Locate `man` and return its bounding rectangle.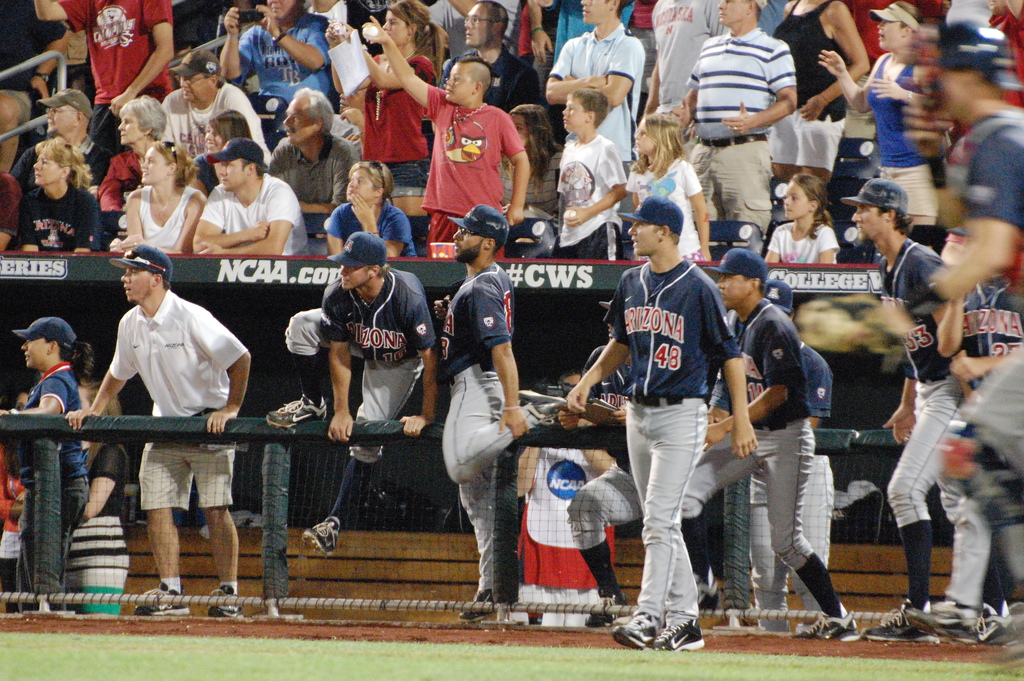
l=675, t=0, r=797, b=234.
